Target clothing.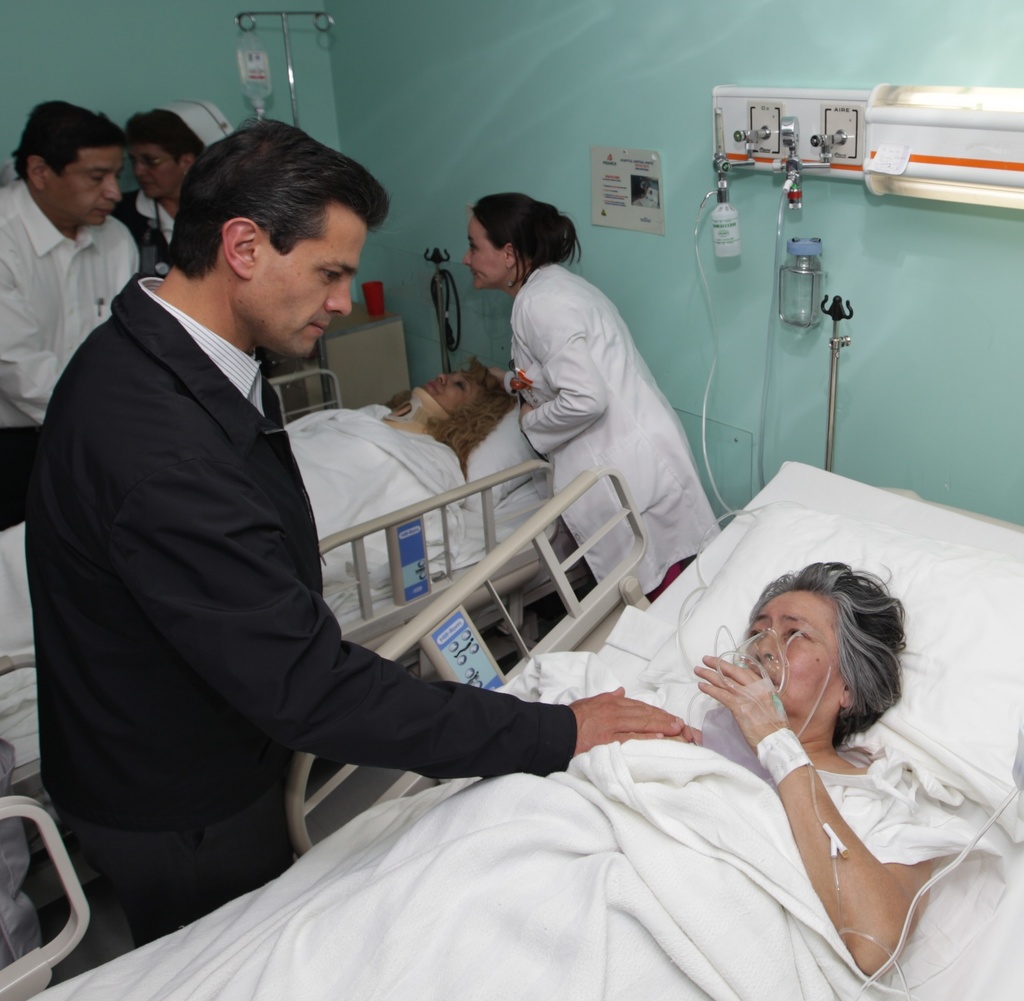
Target region: detection(103, 183, 173, 272).
